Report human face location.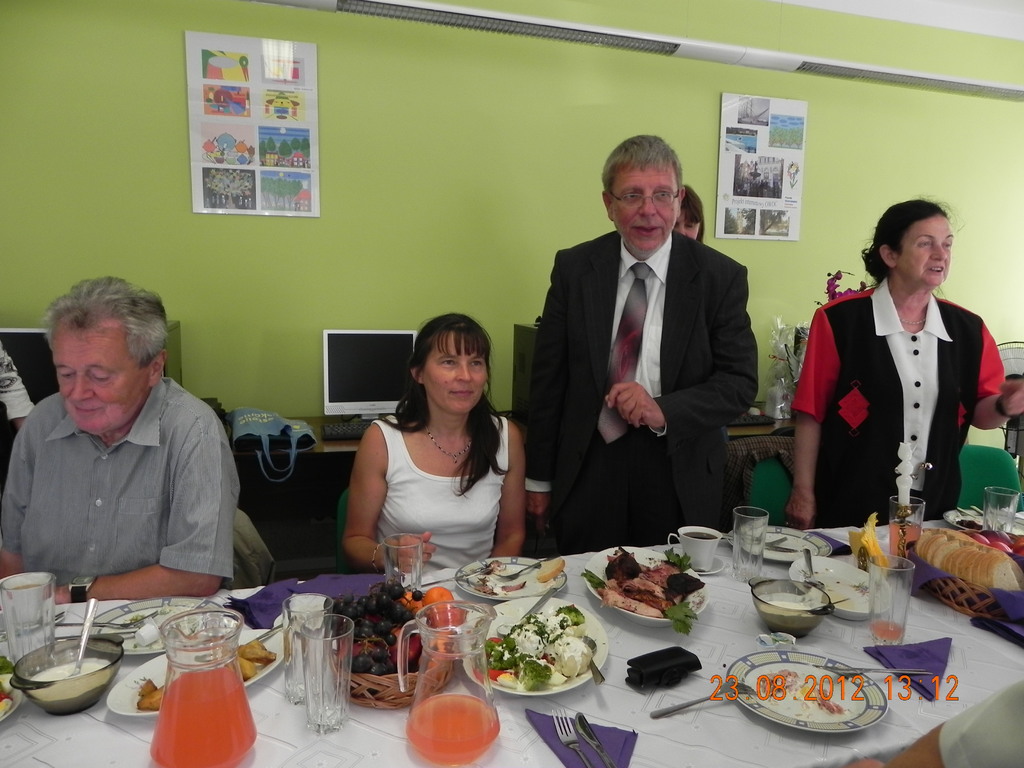
Report: select_region(416, 332, 493, 415).
